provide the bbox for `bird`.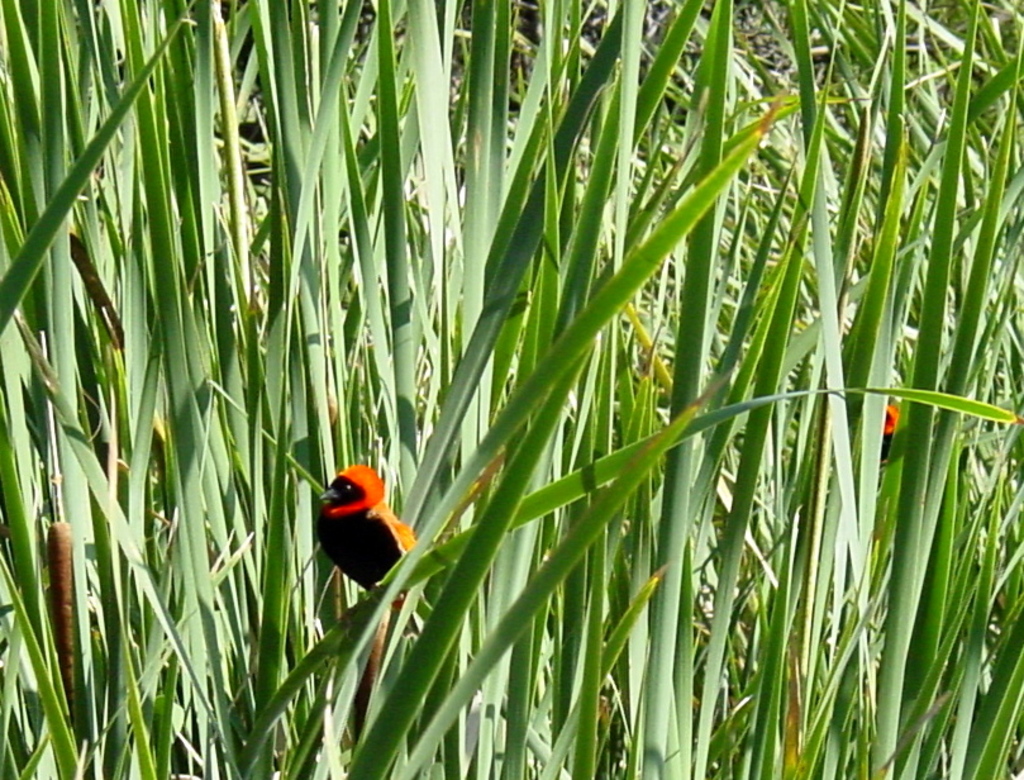
l=311, t=461, r=427, b=608.
